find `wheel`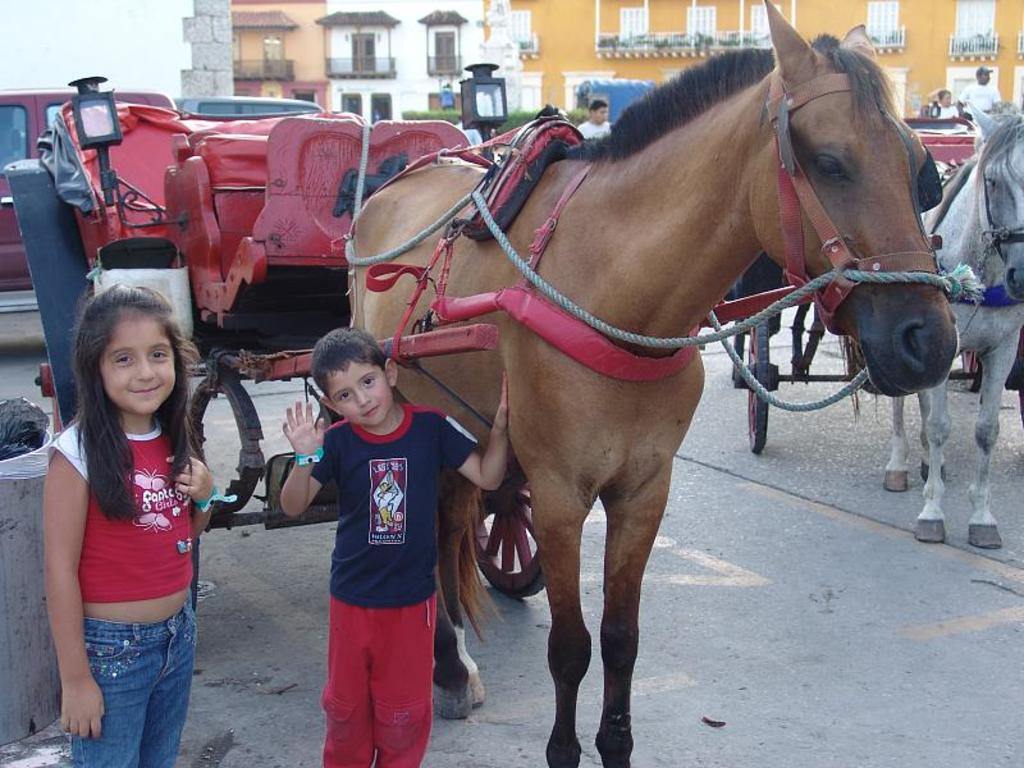
836, 335, 856, 375
